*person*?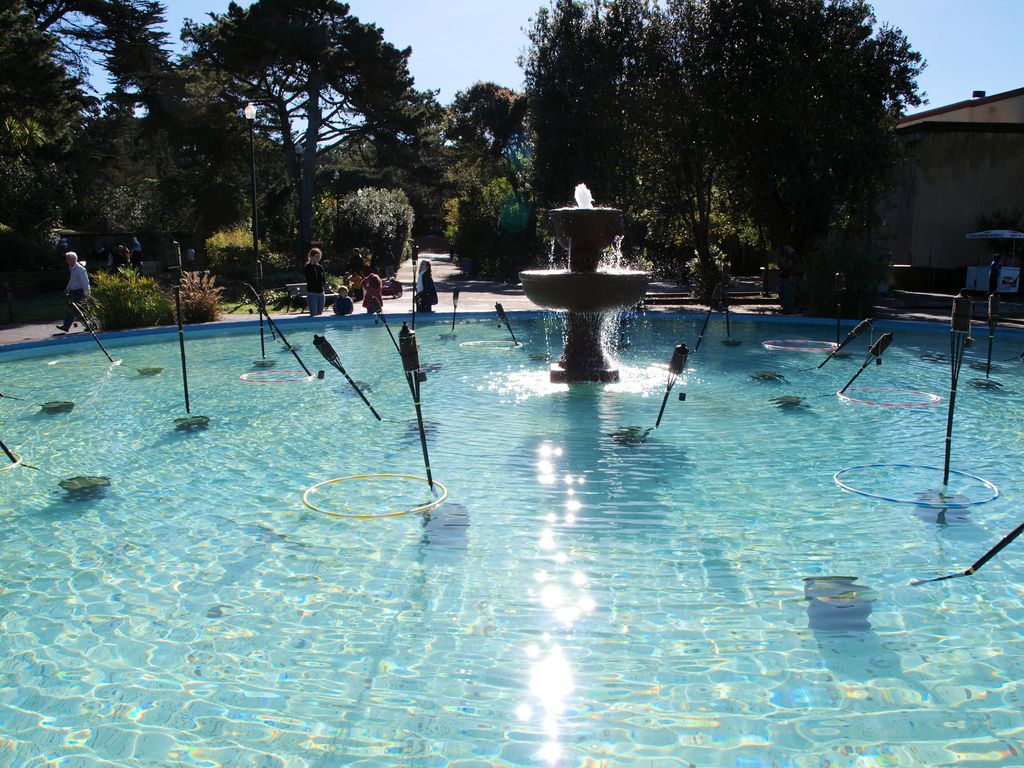
[x1=54, y1=246, x2=90, y2=328]
